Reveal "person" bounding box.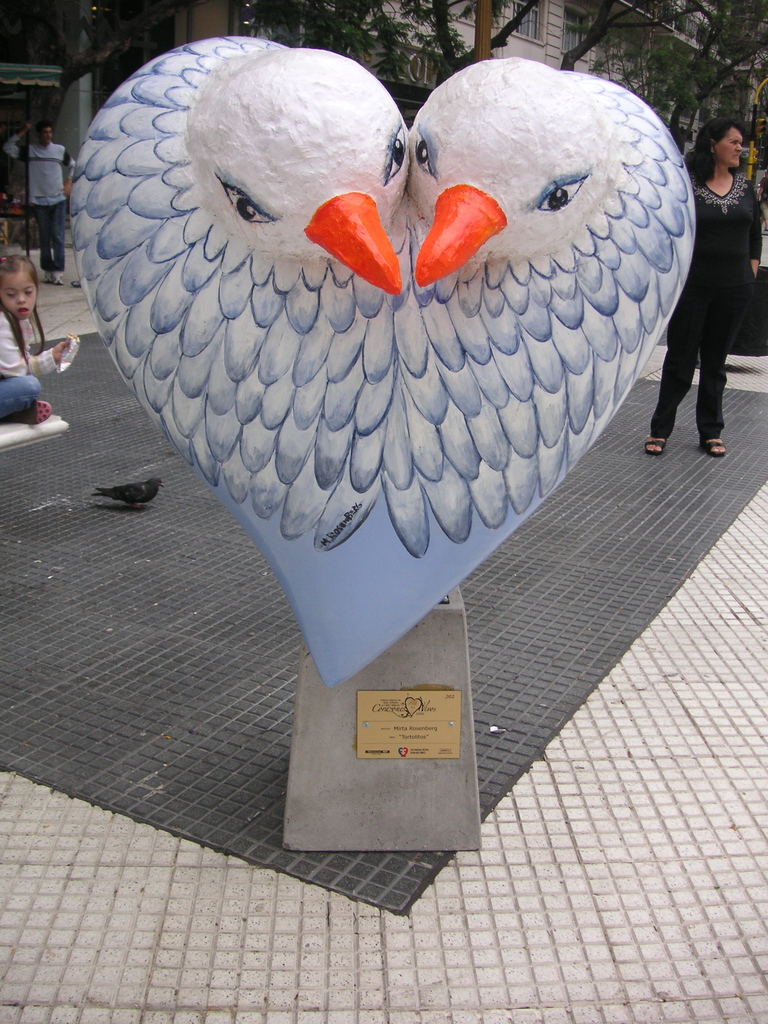
Revealed: <region>643, 121, 765, 457</region>.
